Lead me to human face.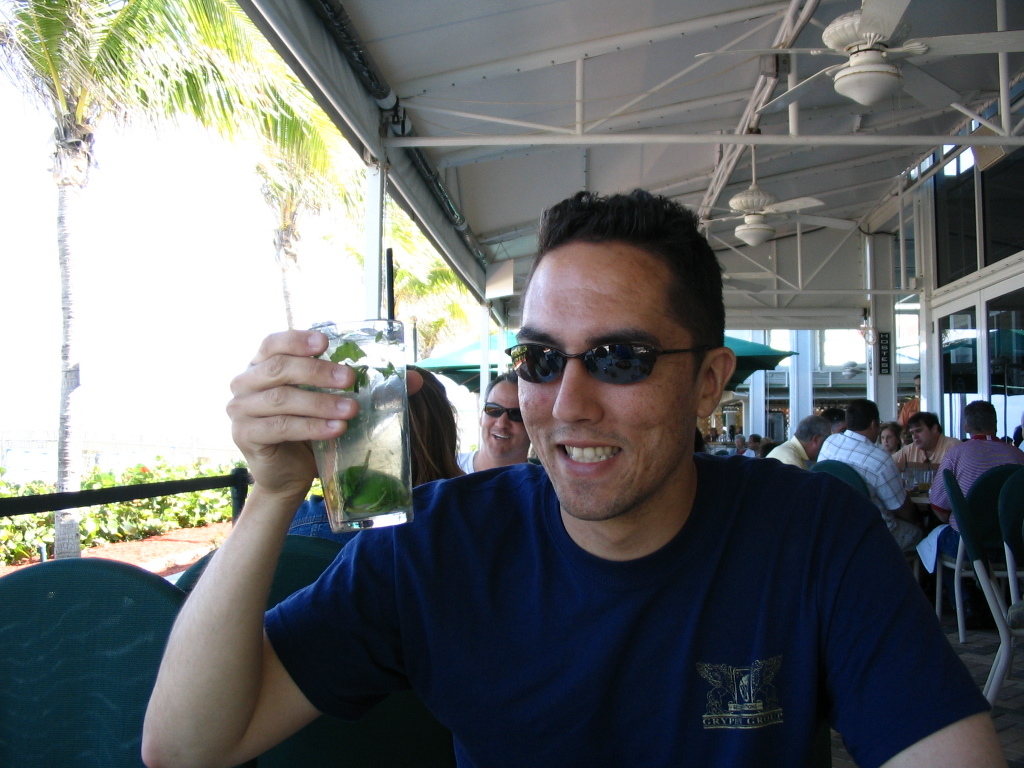
Lead to locate(514, 241, 700, 521).
